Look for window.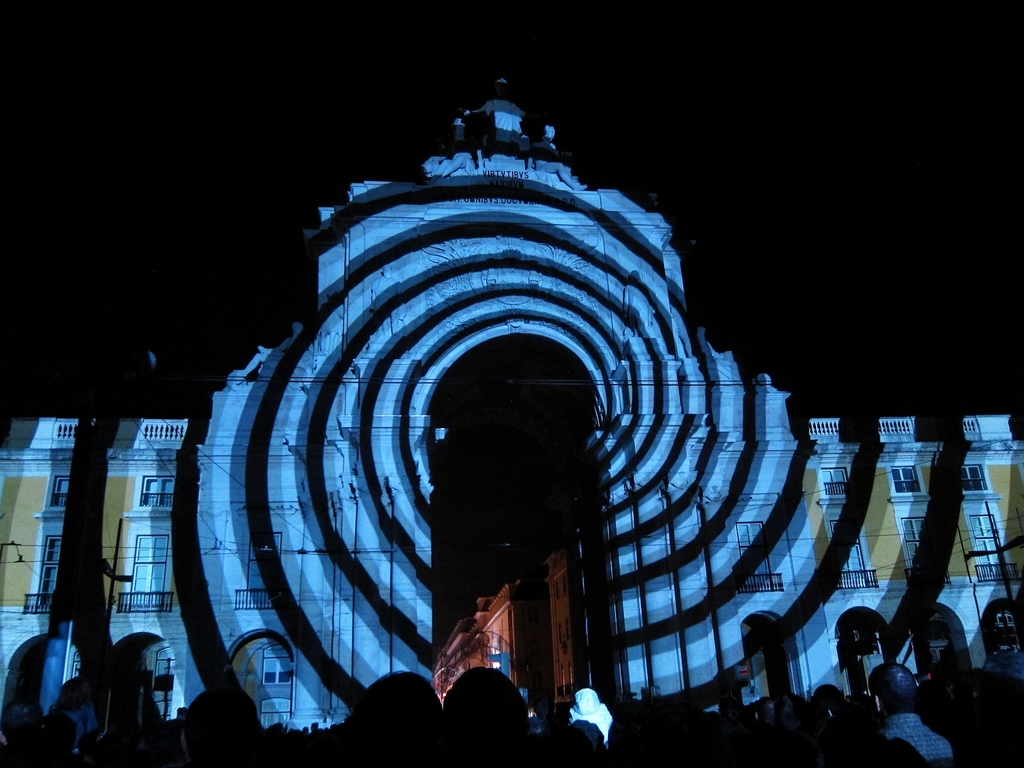
Found: x1=139, y1=472, x2=175, y2=504.
